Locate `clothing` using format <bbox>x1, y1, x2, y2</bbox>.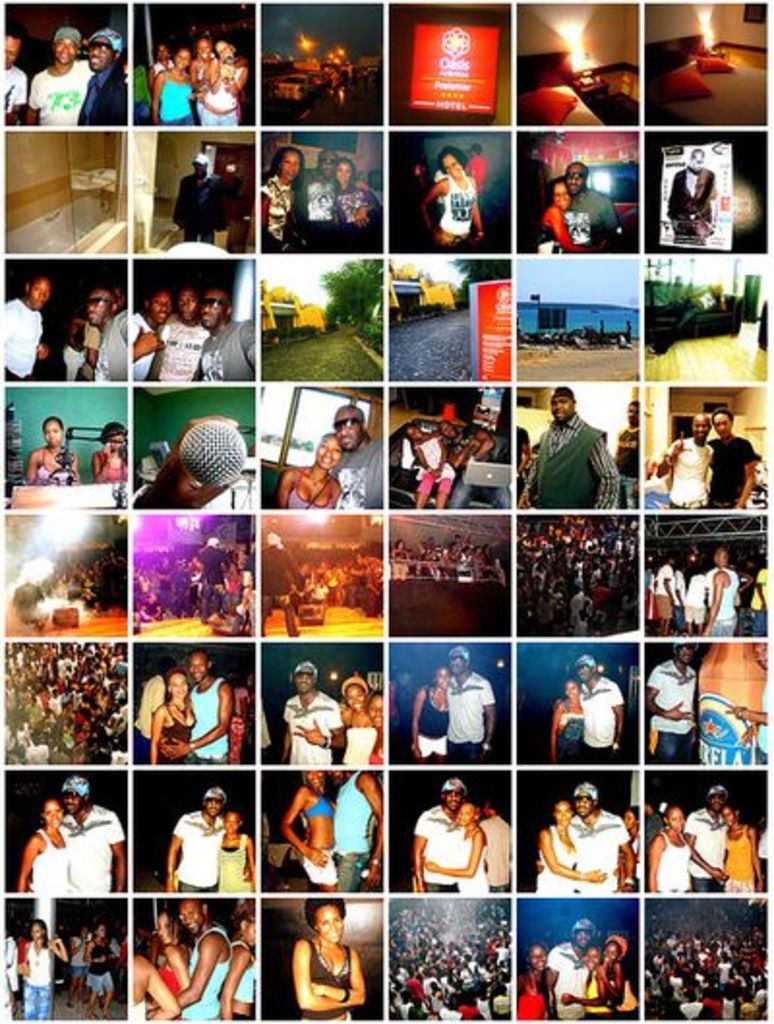
<bbox>646, 656, 697, 767</bbox>.
